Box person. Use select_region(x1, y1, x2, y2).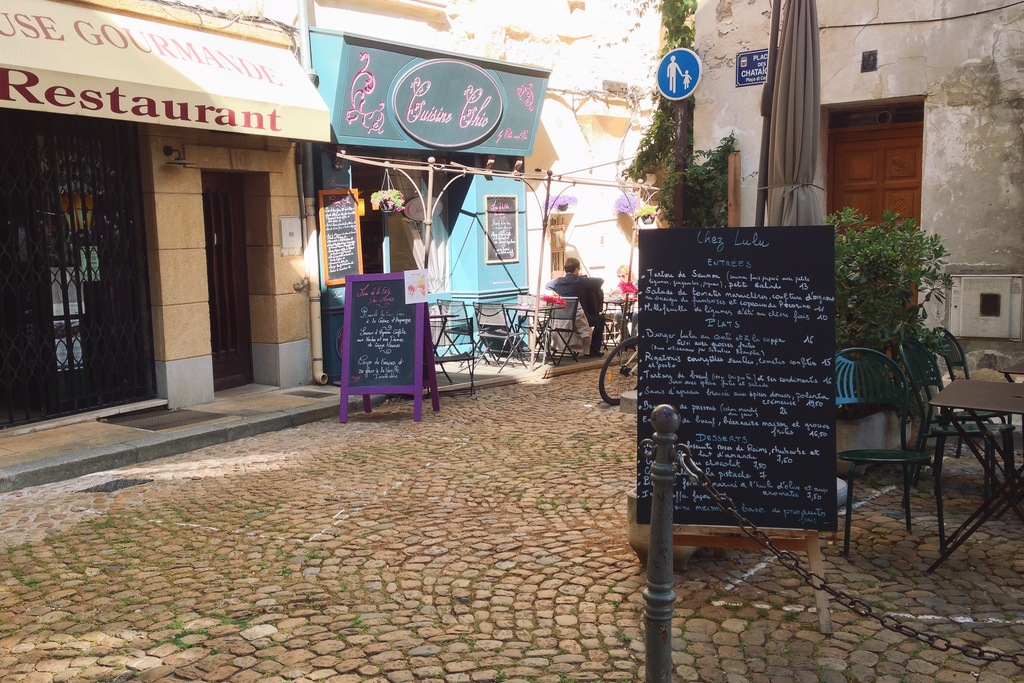
select_region(552, 251, 607, 360).
